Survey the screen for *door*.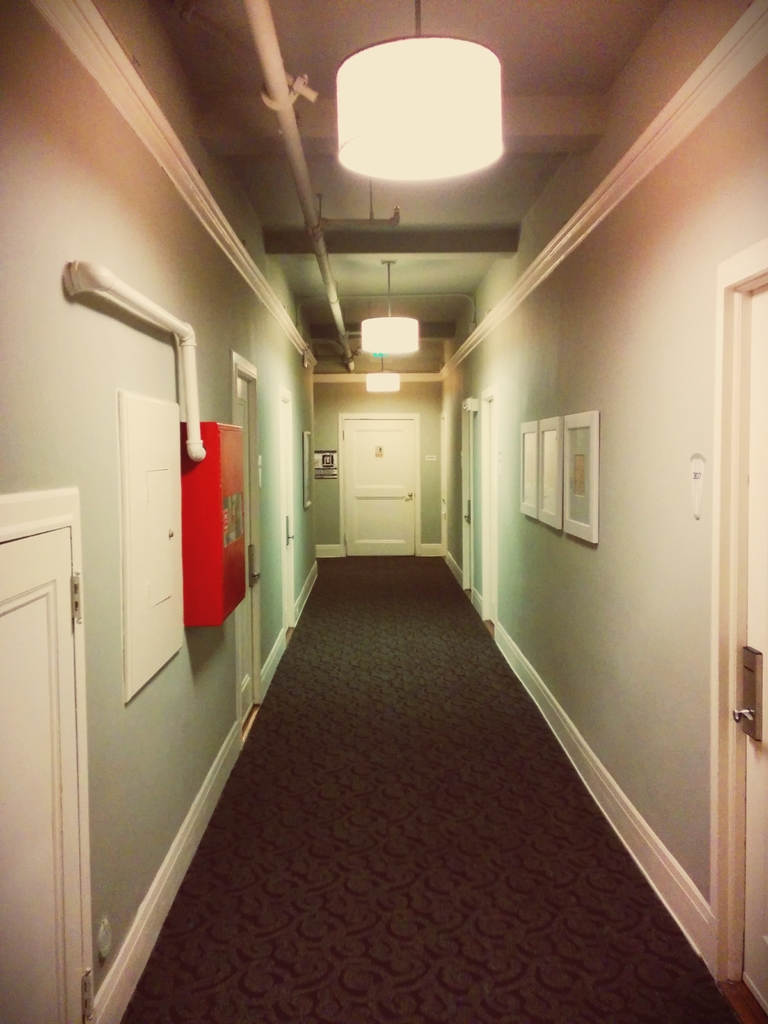
Survey found: 741 286 767 1016.
